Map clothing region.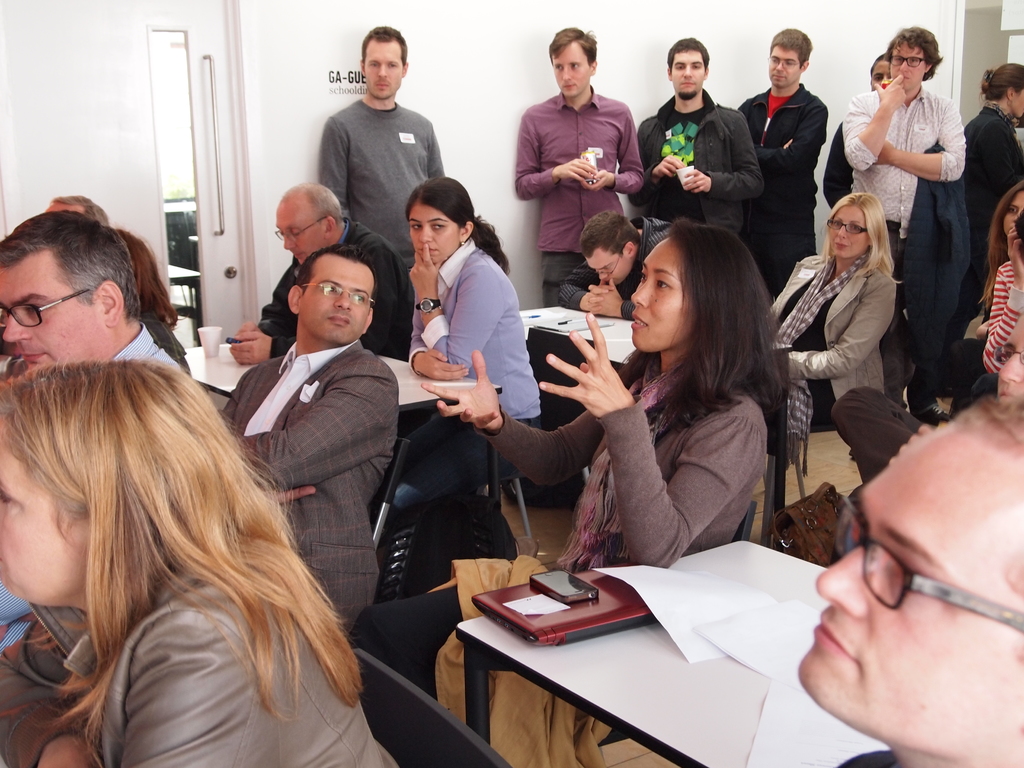
Mapped to crop(408, 233, 542, 488).
